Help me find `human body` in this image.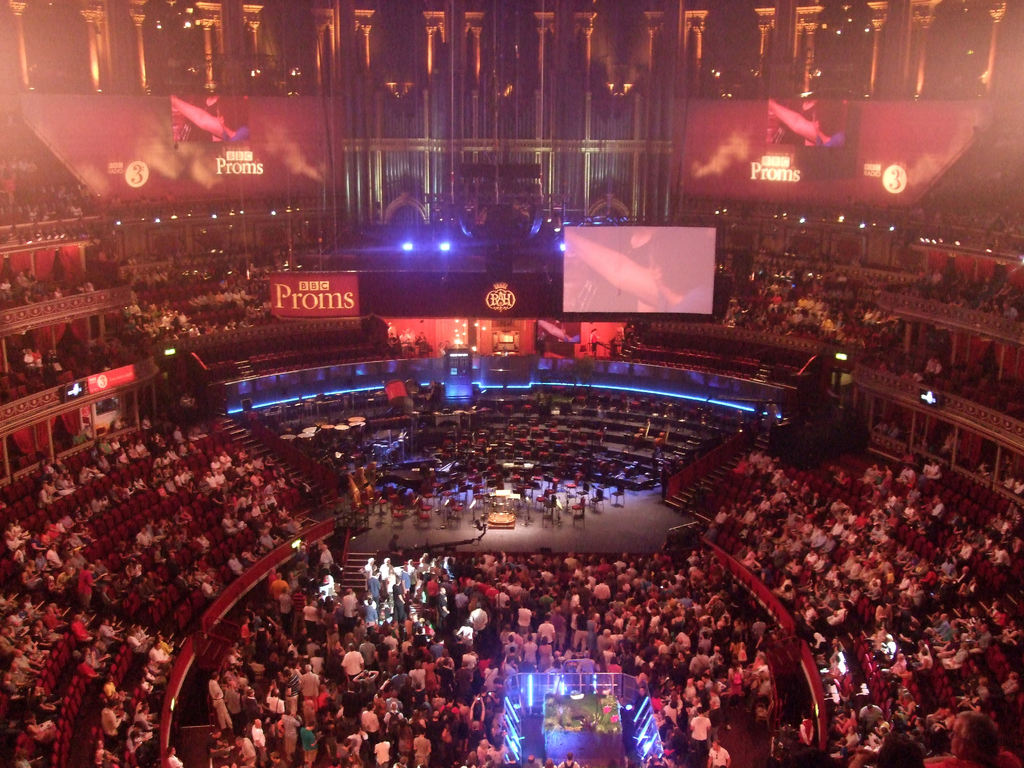
Found it: [x1=753, y1=550, x2=767, y2=568].
